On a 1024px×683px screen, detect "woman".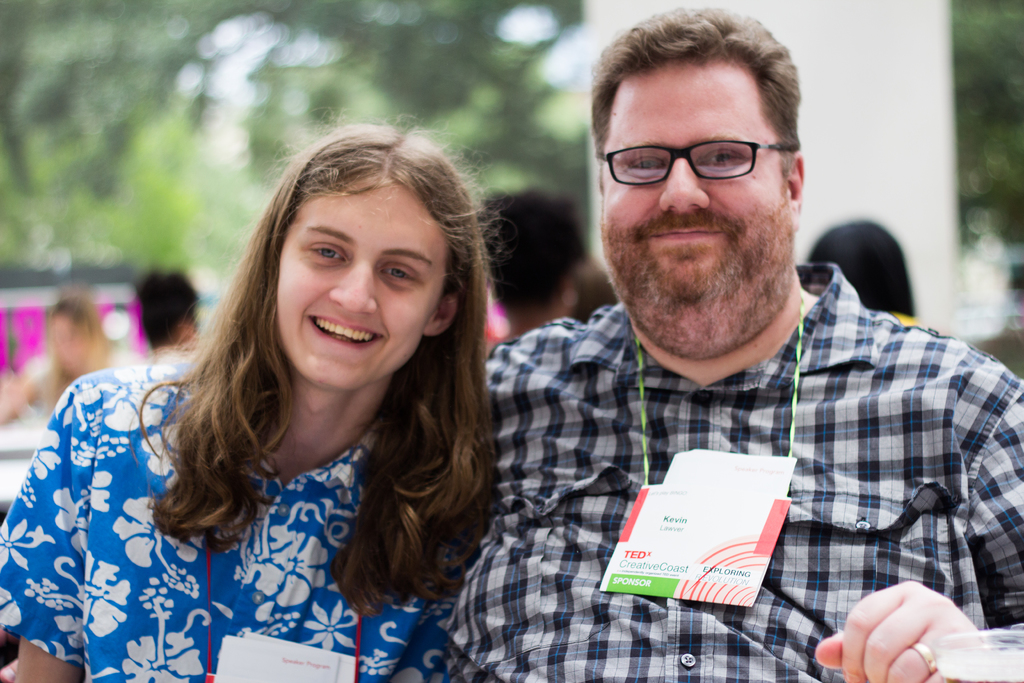
bbox=(0, 108, 515, 682).
